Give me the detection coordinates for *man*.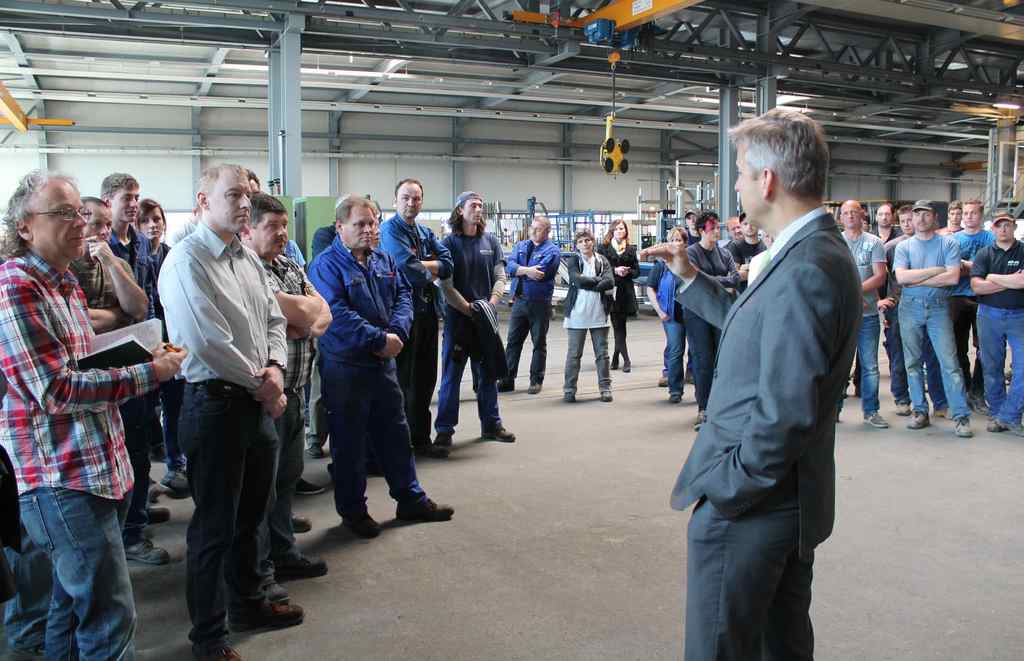
[67,200,146,329].
